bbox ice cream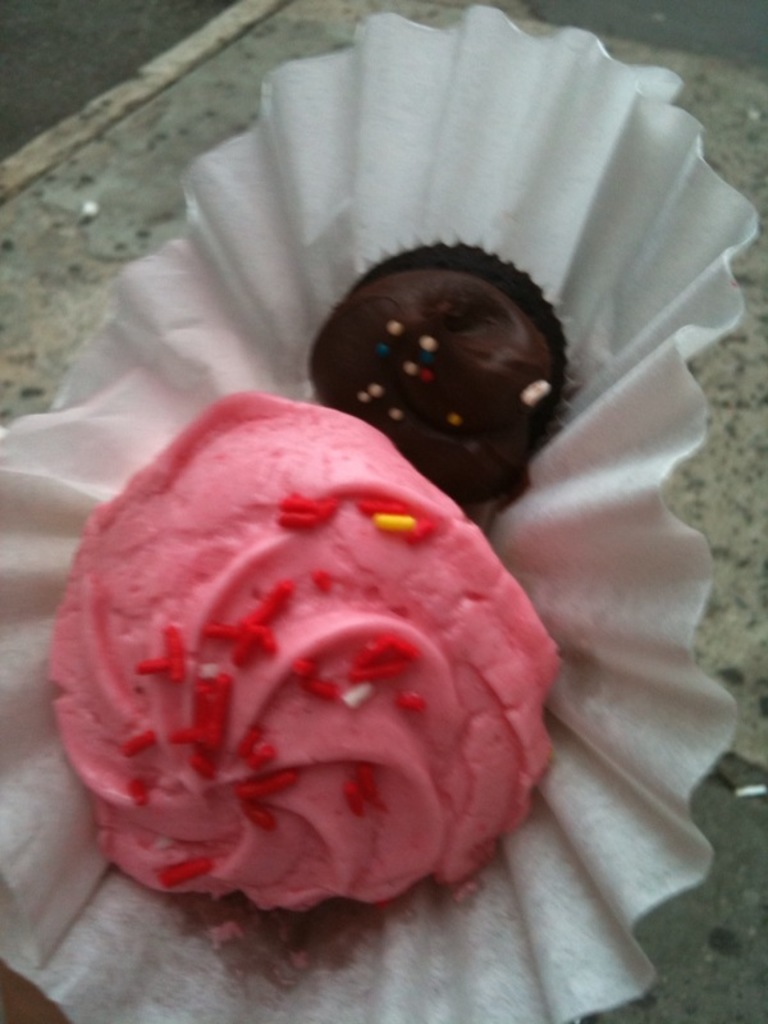
{"x1": 18, "y1": 394, "x2": 576, "y2": 922}
